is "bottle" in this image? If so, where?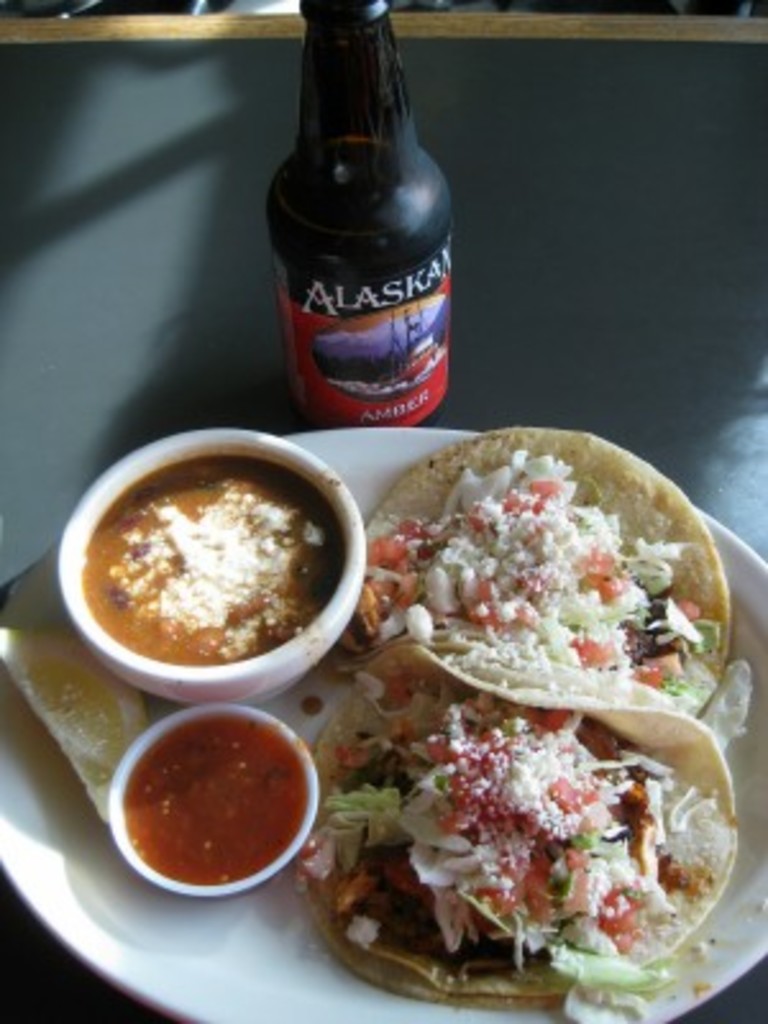
Yes, at [256, 0, 458, 425].
